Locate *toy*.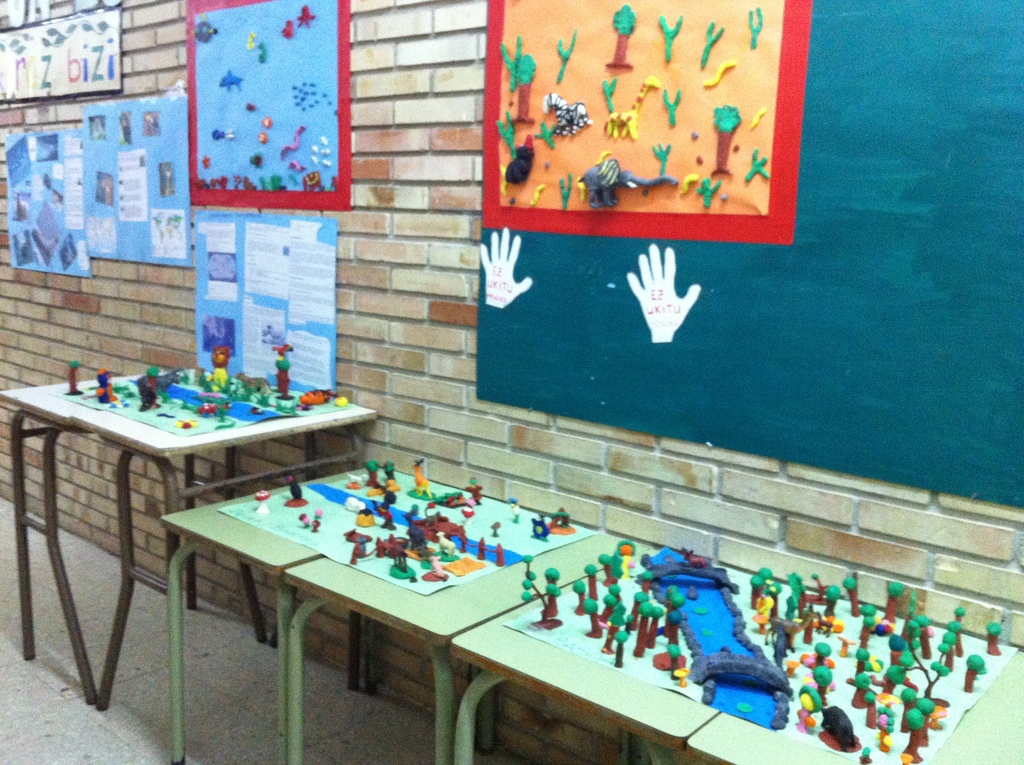
Bounding box: x1=614, y1=542, x2=632, y2=582.
